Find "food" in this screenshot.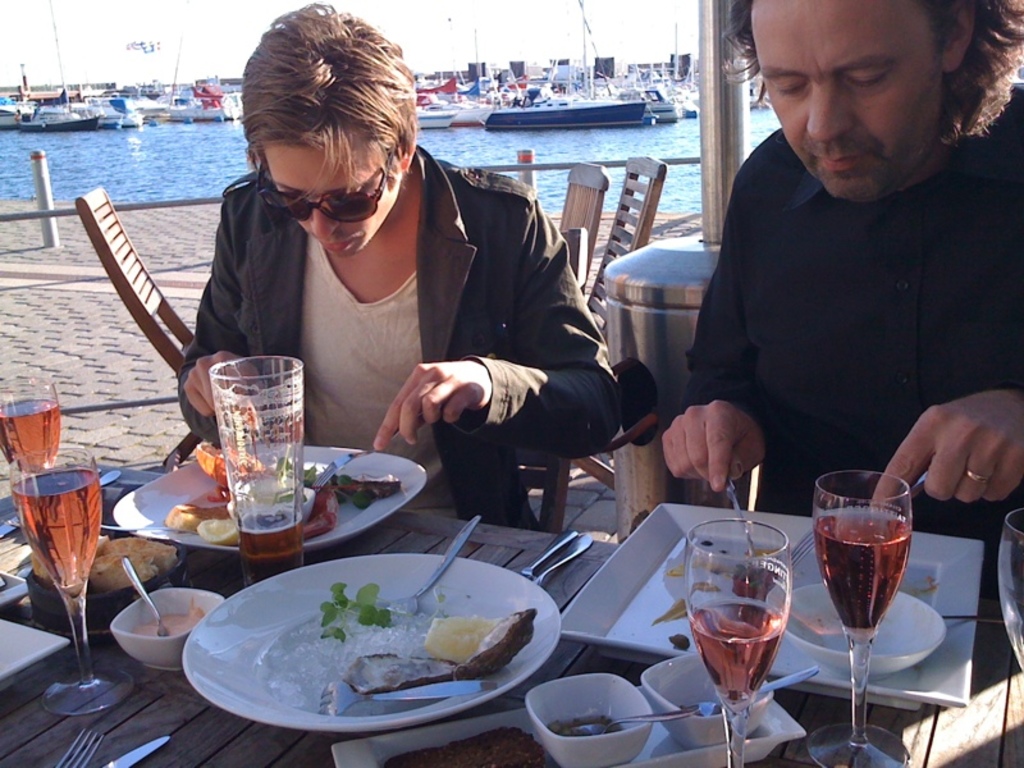
The bounding box for "food" is [338,561,540,714].
